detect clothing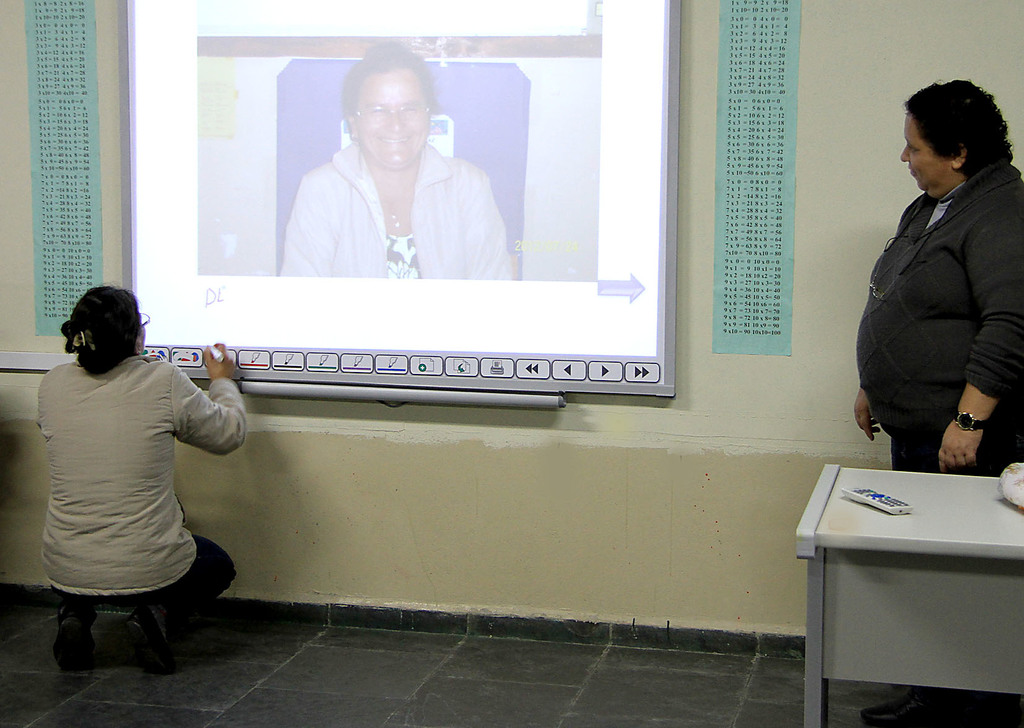
box=[33, 348, 252, 626]
